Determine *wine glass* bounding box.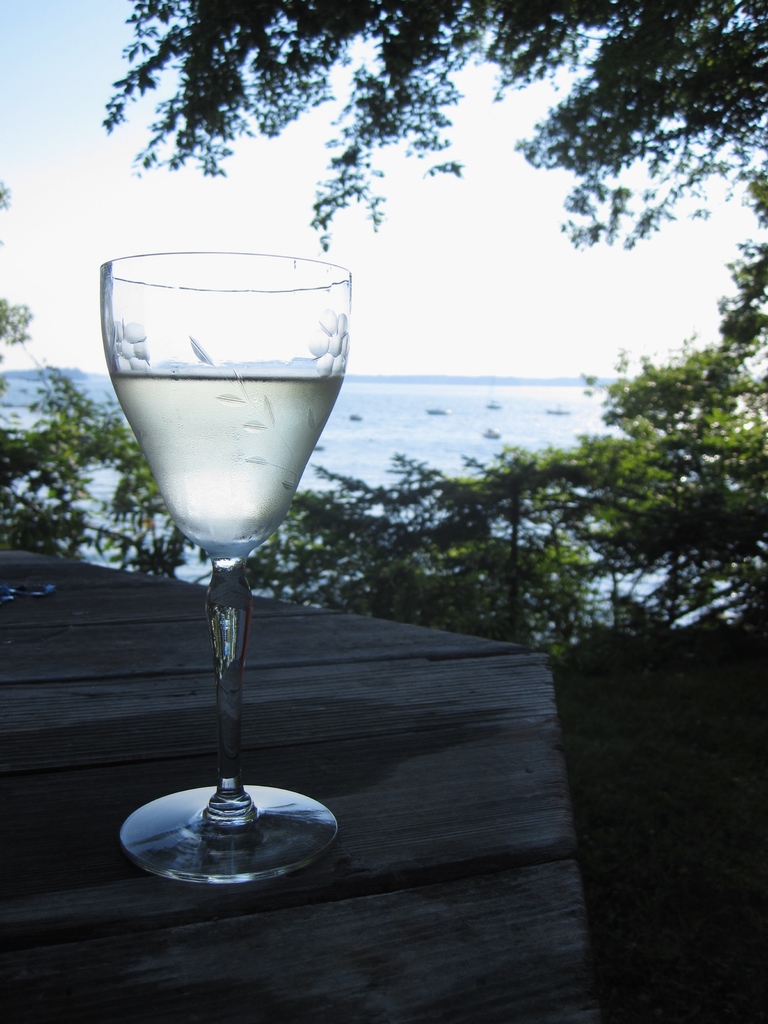
Determined: {"left": 98, "top": 248, "right": 352, "bottom": 885}.
